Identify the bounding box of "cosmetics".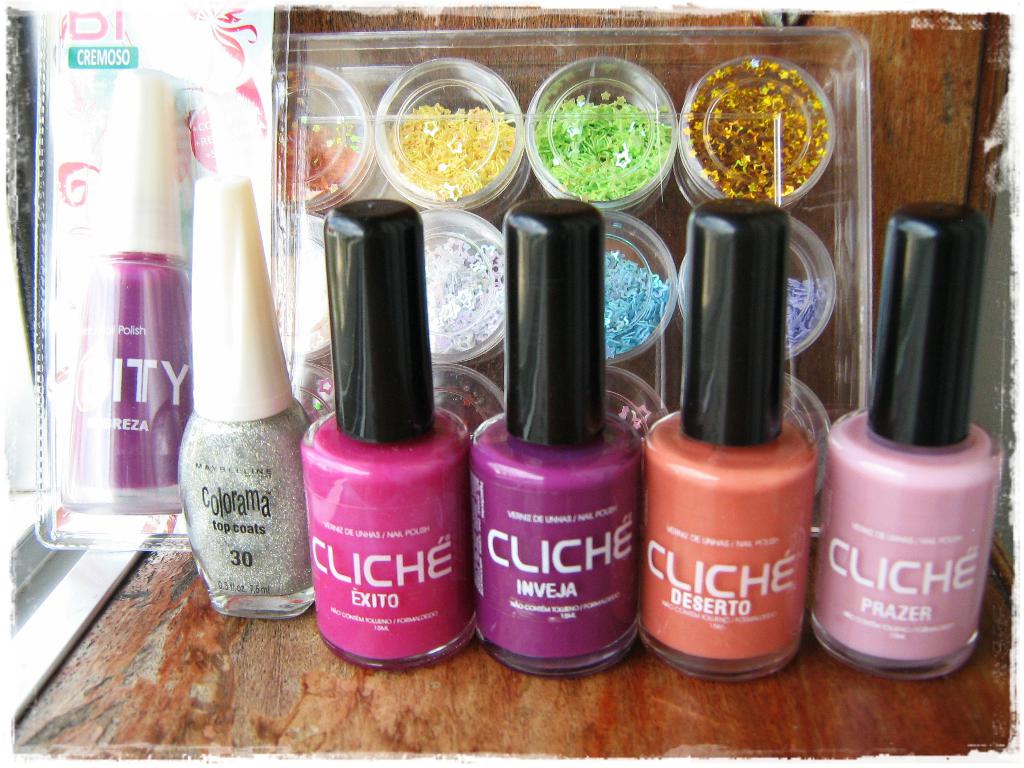
(left=461, top=193, right=646, bottom=686).
